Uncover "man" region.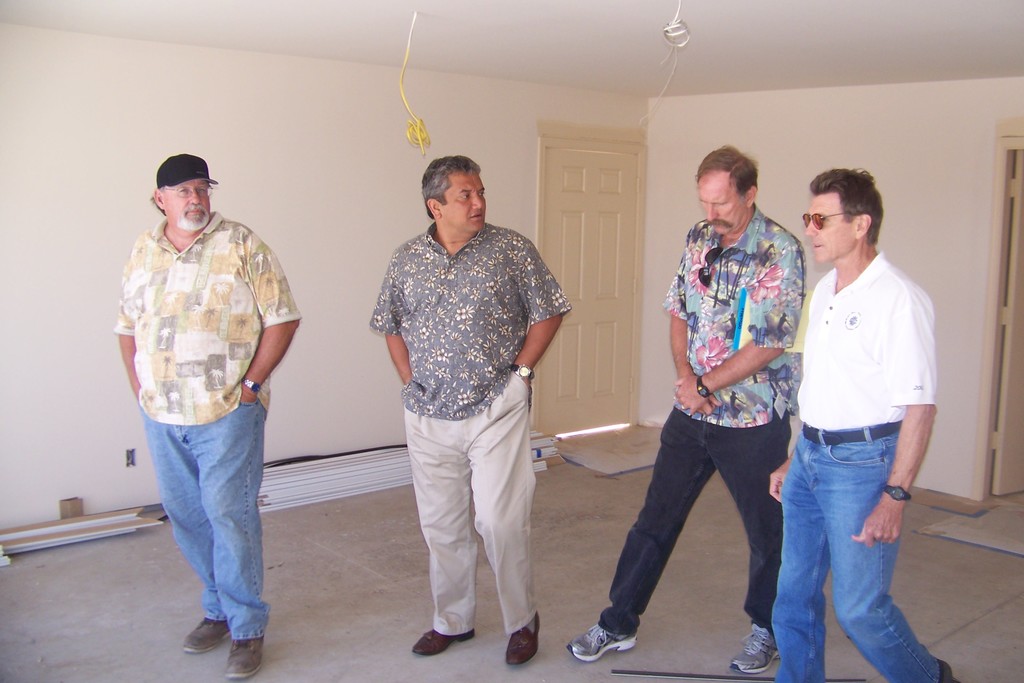
Uncovered: 771:157:944:680.
